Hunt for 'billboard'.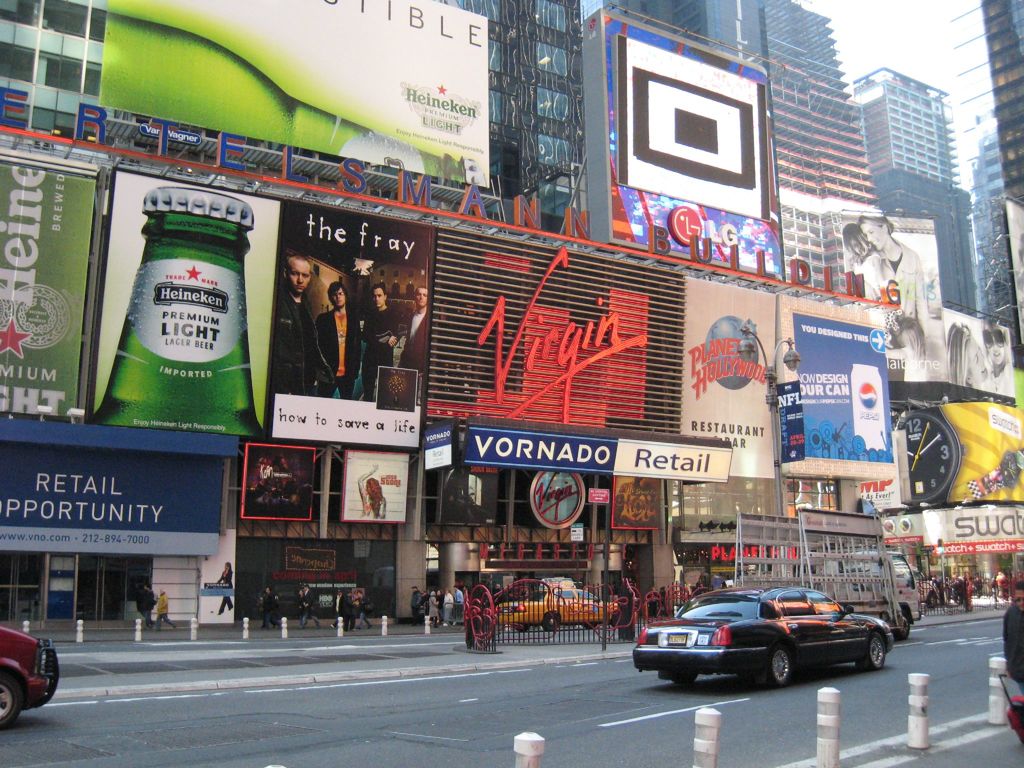
Hunted down at l=839, t=207, r=948, b=324.
